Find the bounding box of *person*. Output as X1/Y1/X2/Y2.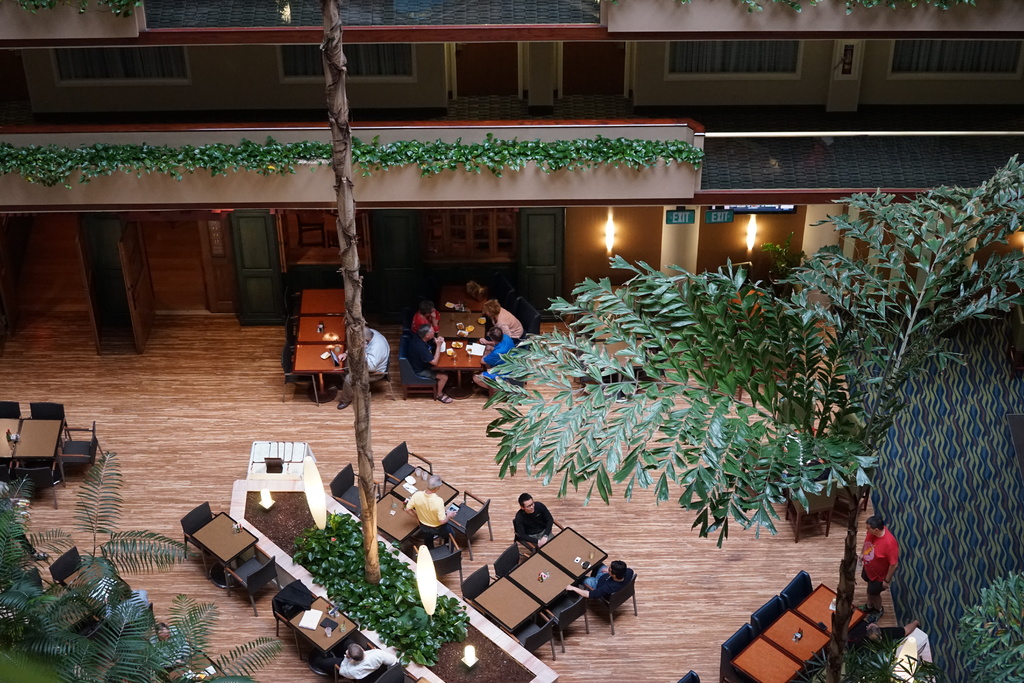
852/516/897/623.
